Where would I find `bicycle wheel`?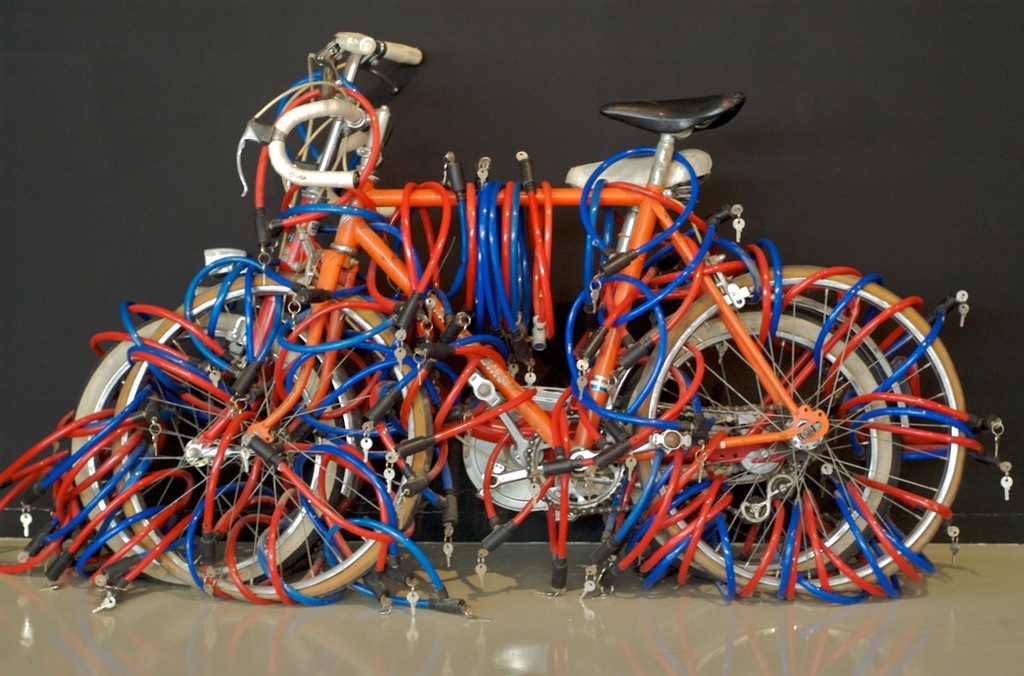
At box=[69, 307, 345, 587].
